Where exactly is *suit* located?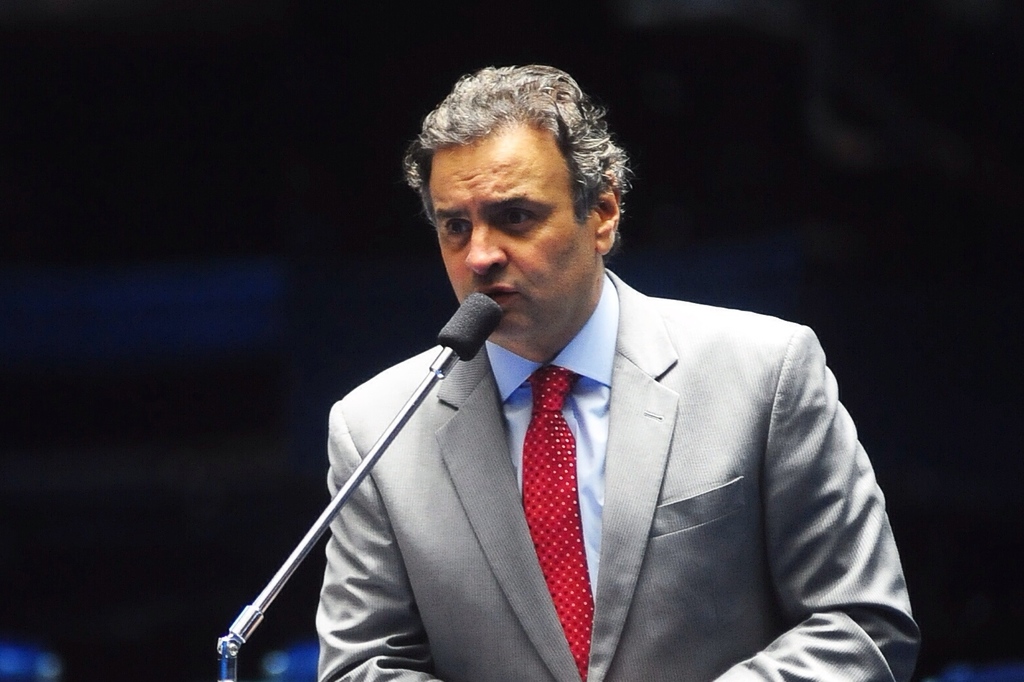
Its bounding box is box=[326, 243, 893, 673].
